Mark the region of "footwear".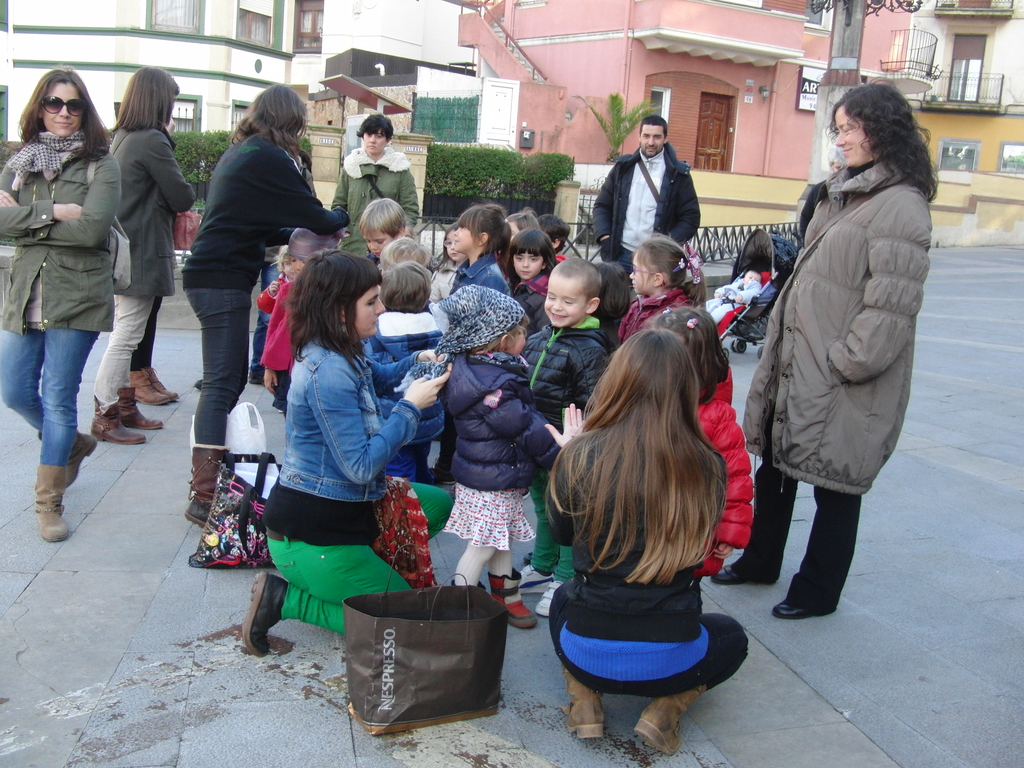
Region: Rect(184, 449, 237, 531).
